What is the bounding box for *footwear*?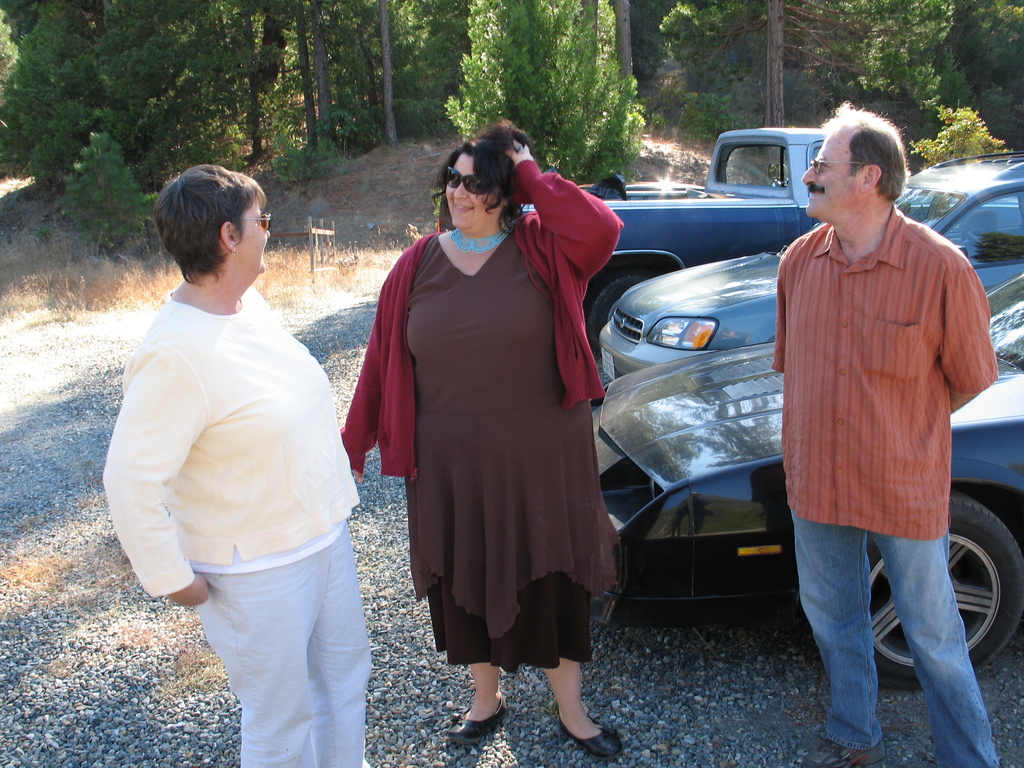
801, 737, 888, 767.
